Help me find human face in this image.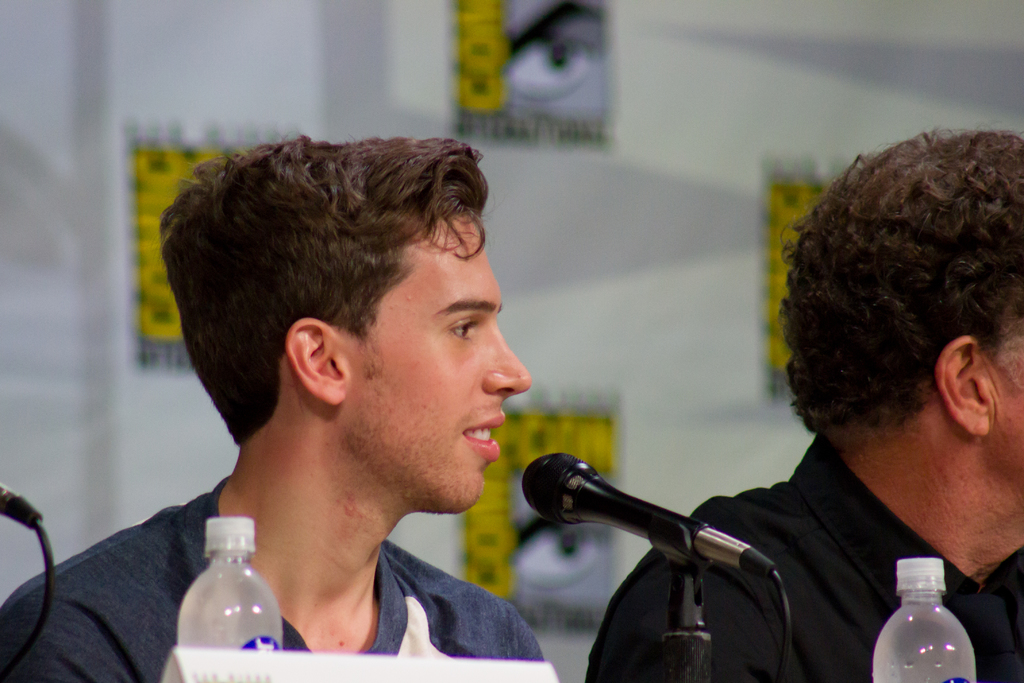
Found it: [x1=334, y1=213, x2=536, y2=514].
